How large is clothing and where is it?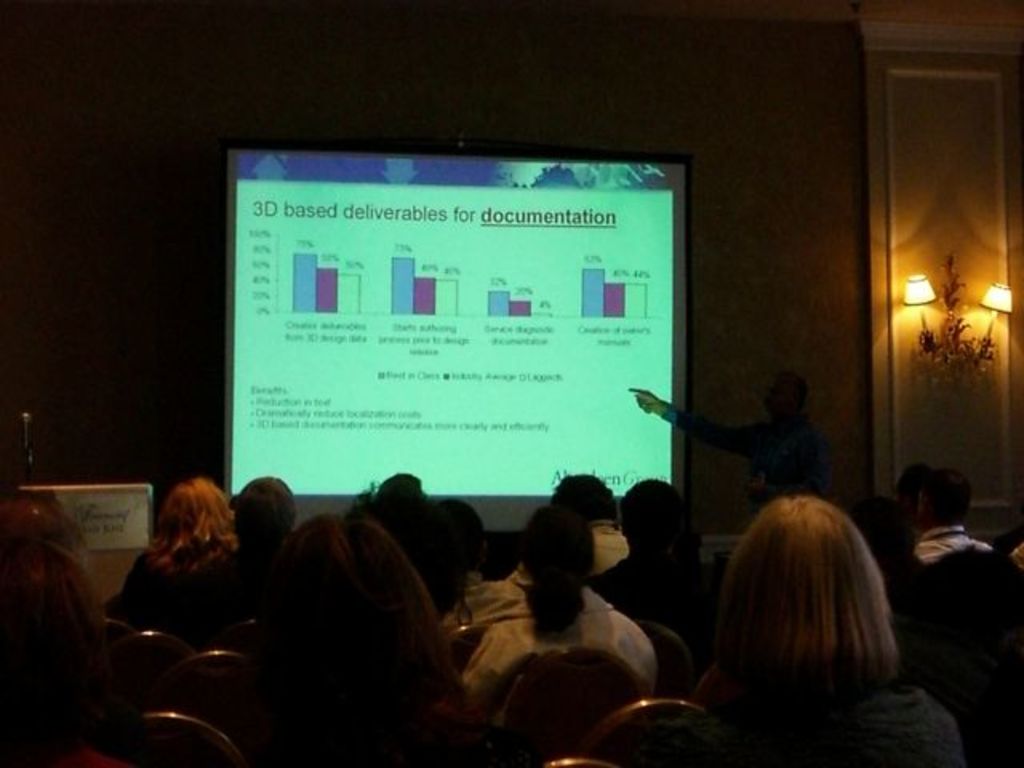
Bounding box: select_region(459, 595, 658, 699).
